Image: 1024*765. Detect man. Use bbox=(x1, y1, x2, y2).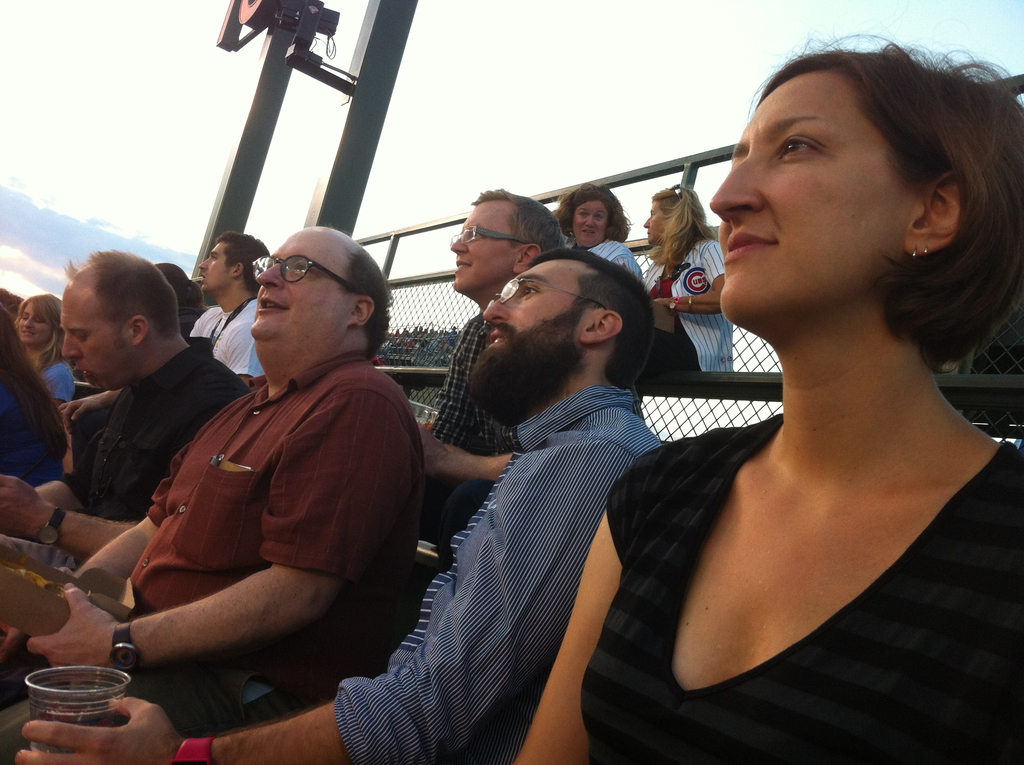
bbox=(408, 187, 573, 556).
